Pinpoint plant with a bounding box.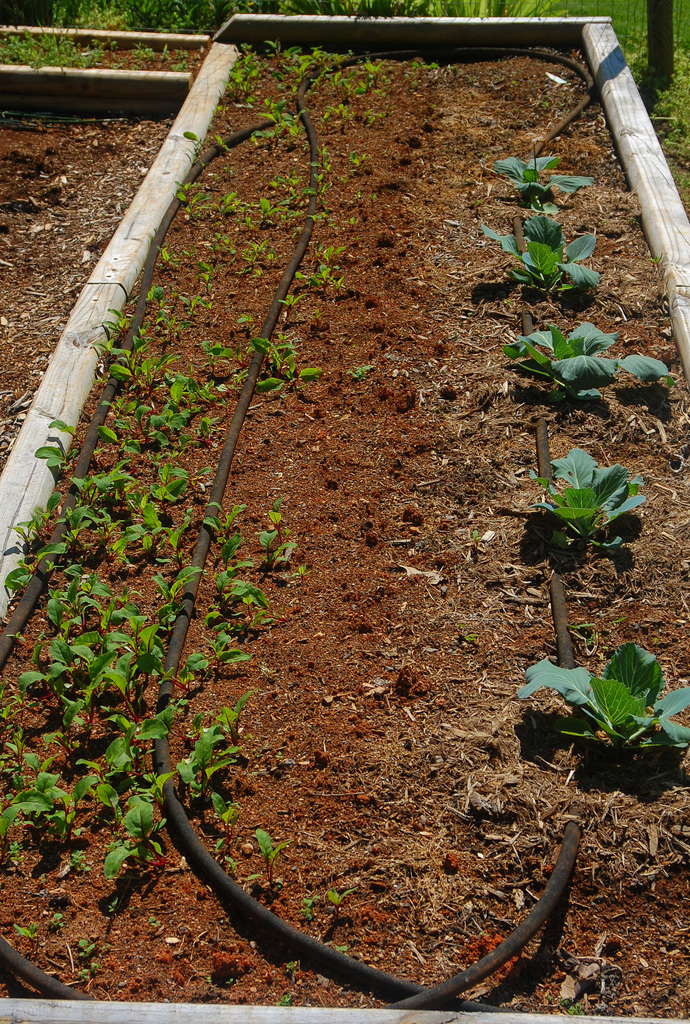
pyautogui.locateOnScreen(500, 317, 675, 408).
